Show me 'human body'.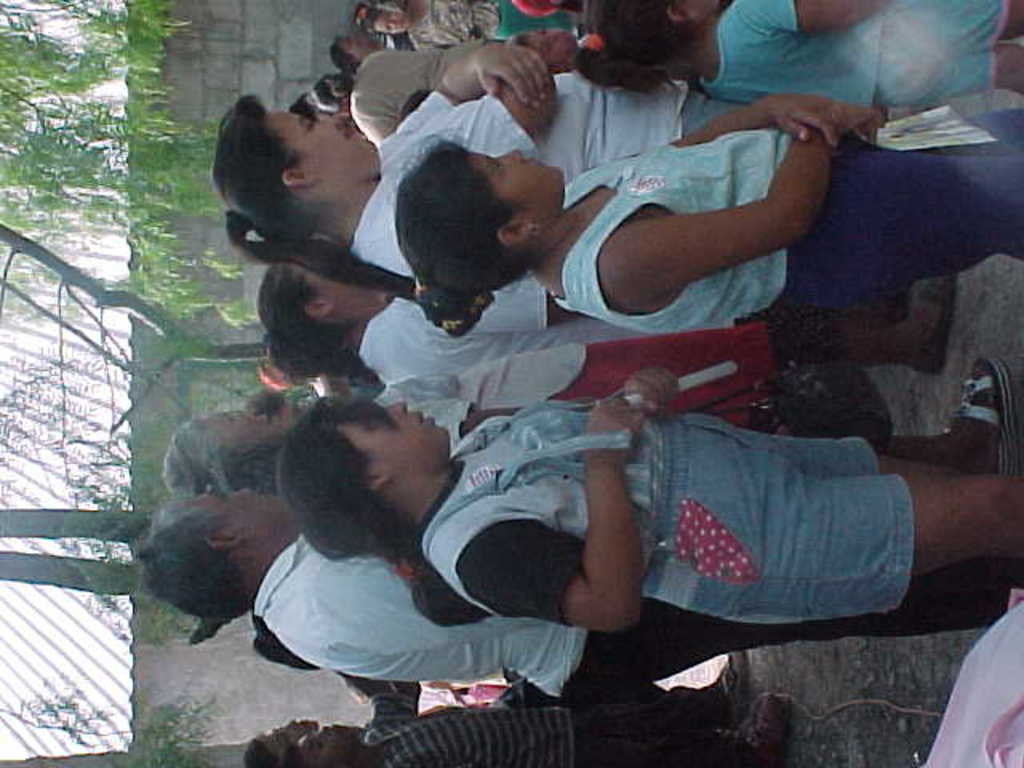
'human body' is here: left=699, top=0, right=1022, bottom=123.
